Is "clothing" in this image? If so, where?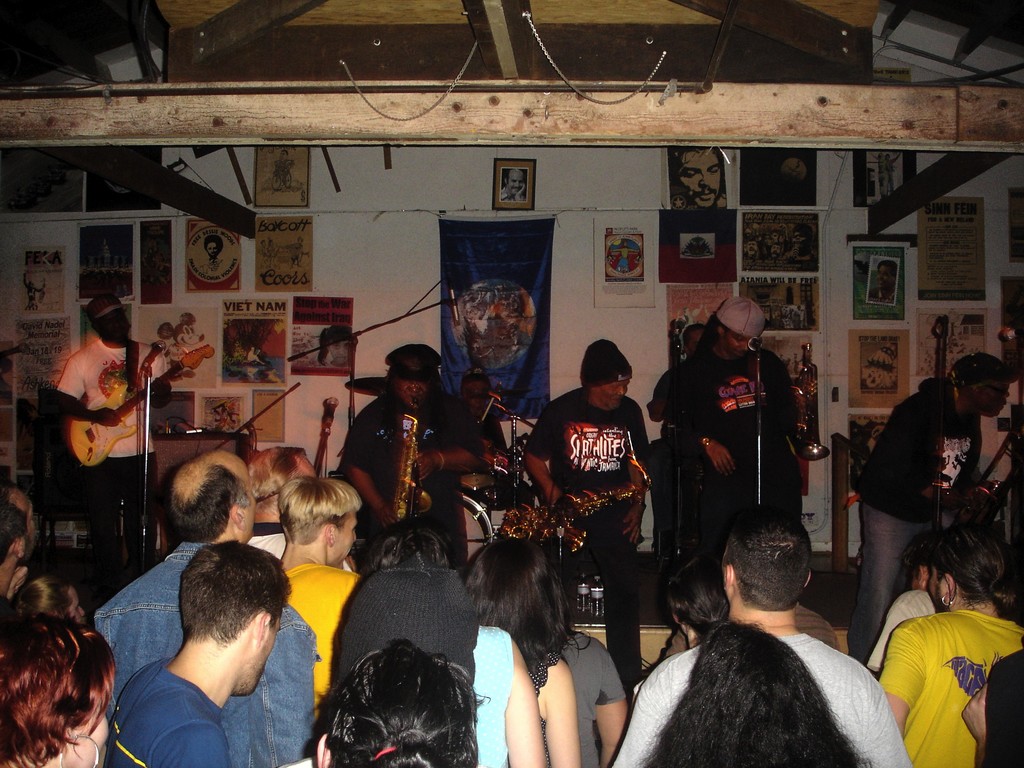
Yes, at (555,623,627,761).
